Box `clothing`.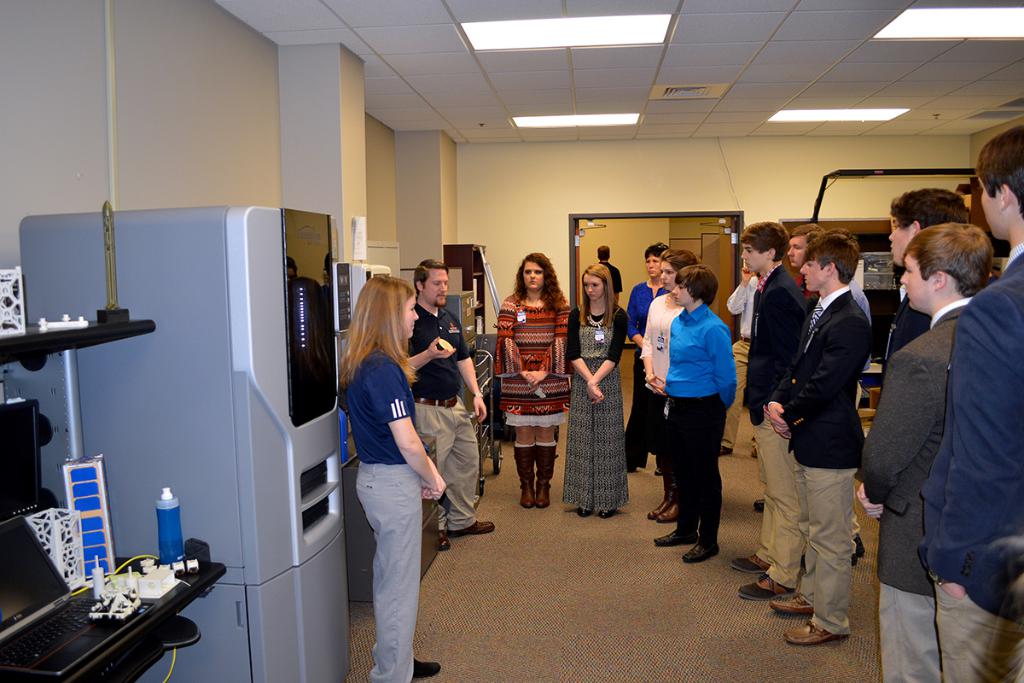
561/290/629/522.
